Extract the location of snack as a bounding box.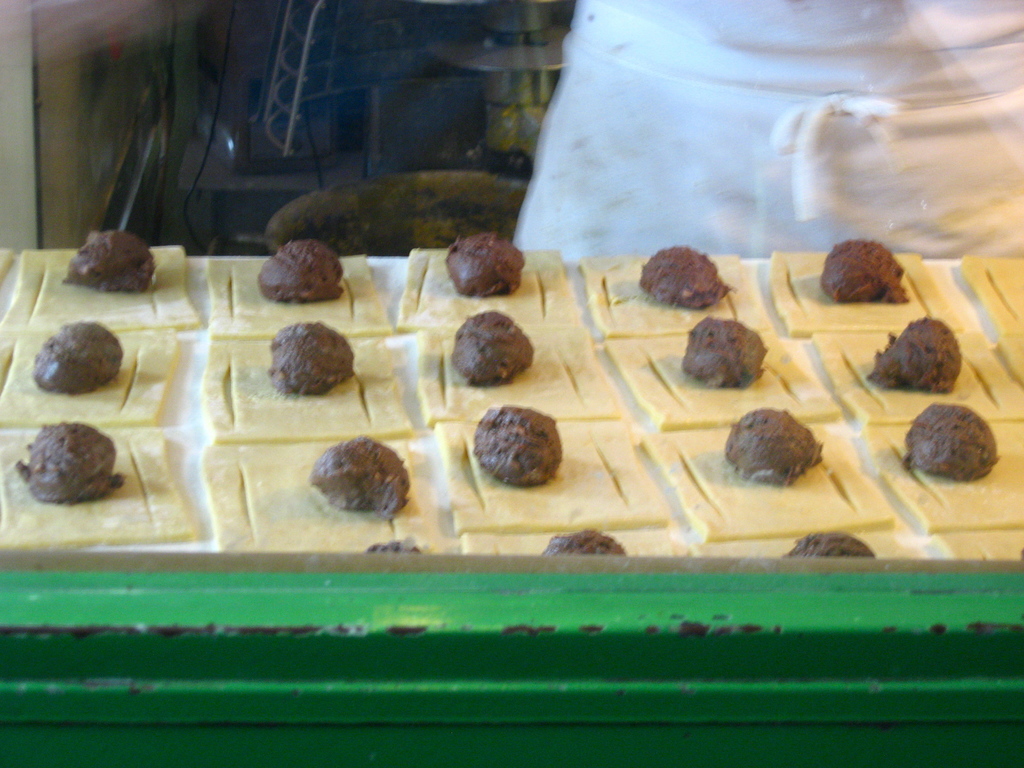
locate(769, 233, 959, 336).
